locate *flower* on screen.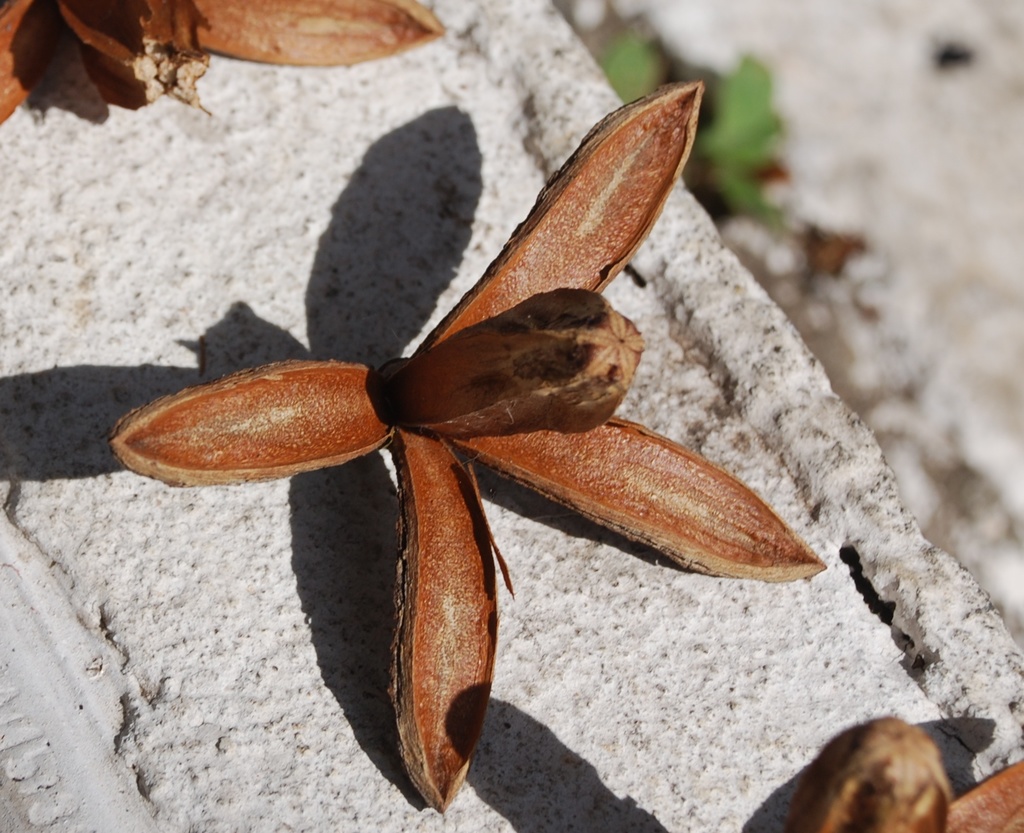
On screen at x1=0 y1=0 x2=453 y2=127.
